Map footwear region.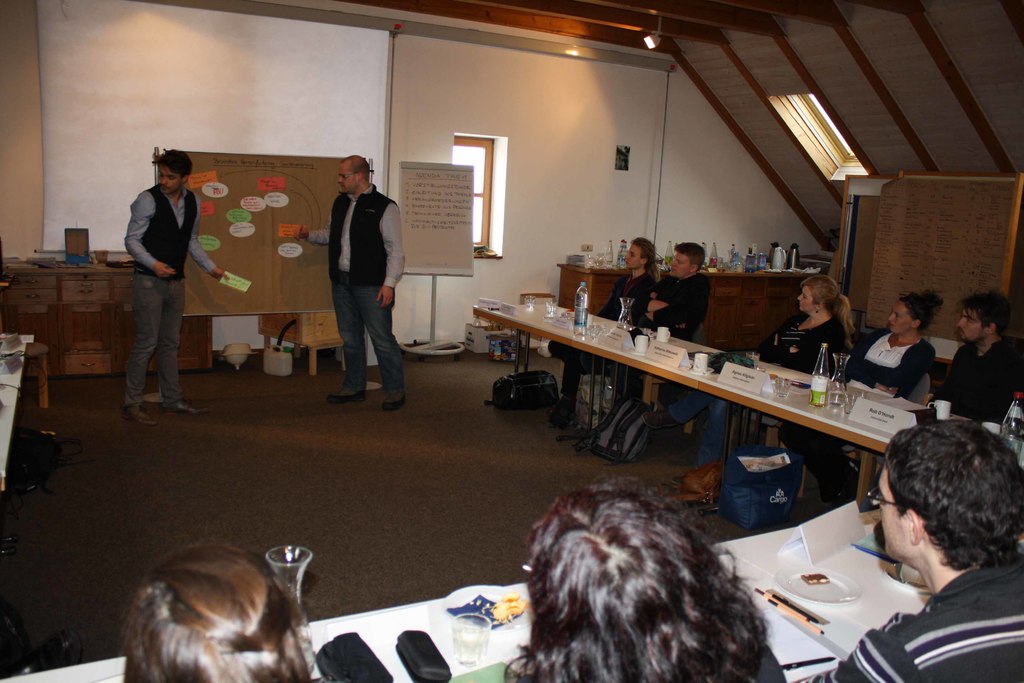
Mapped to rect(381, 385, 407, 413).
